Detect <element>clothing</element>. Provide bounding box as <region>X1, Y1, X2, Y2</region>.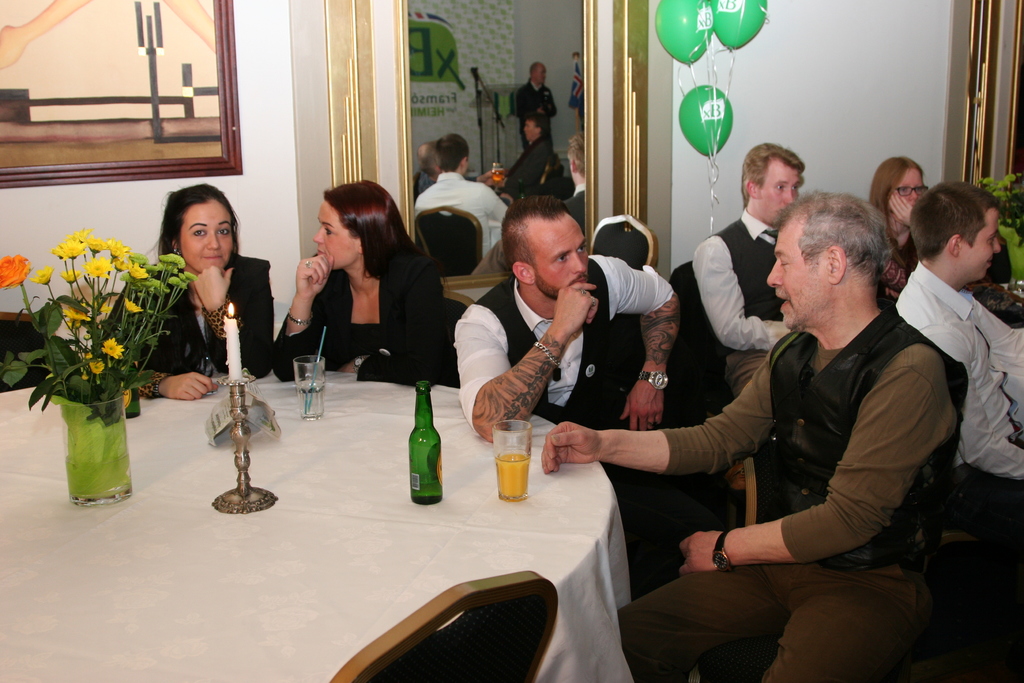
<region>110, 247, 276, 375</region>.
